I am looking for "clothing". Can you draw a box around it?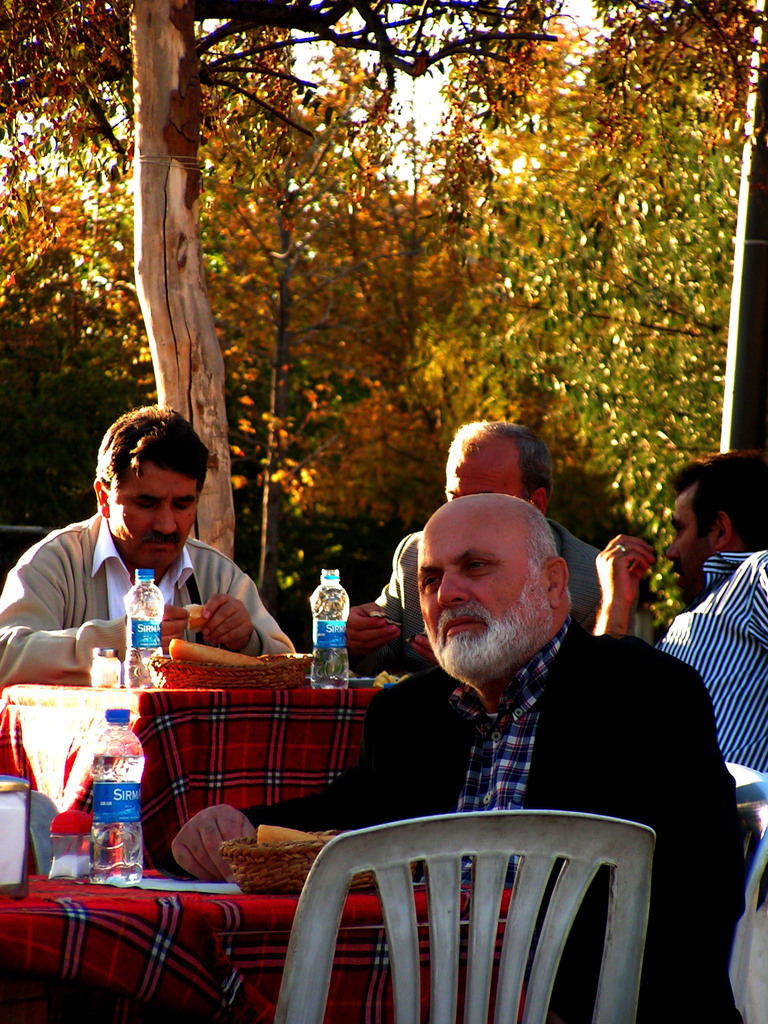
Sure, the bounding box is 650/540/767/790.
